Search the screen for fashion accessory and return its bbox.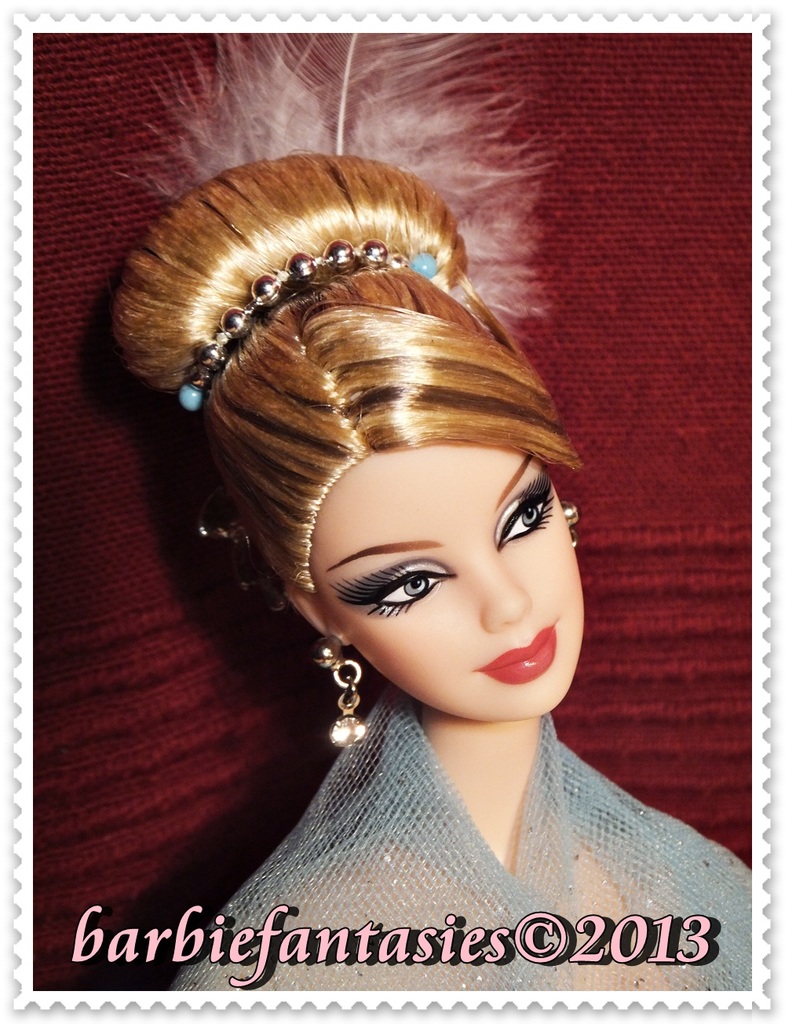
Found: (307,635,372,748).
